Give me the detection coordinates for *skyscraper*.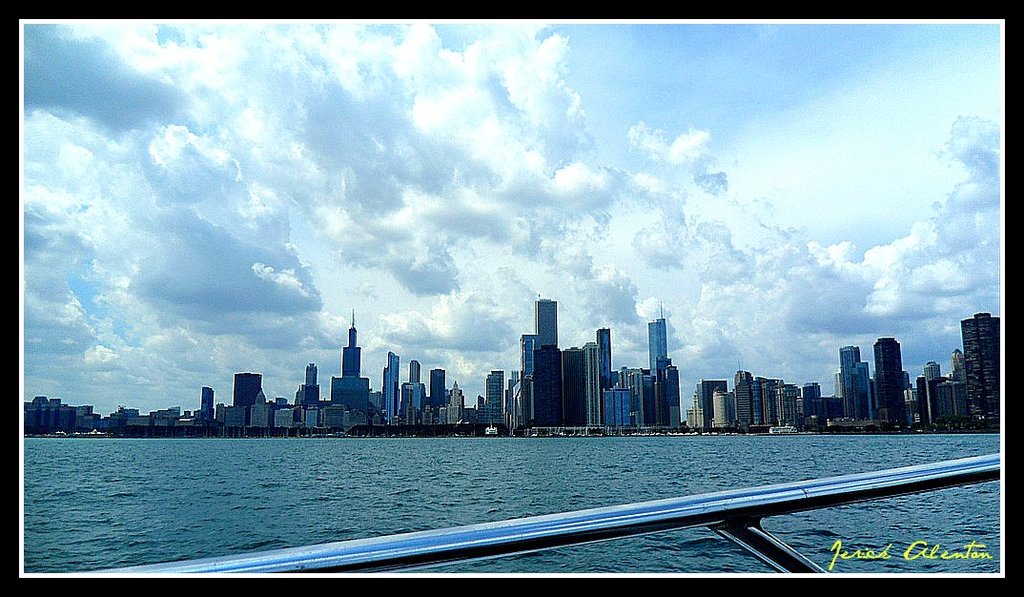
detection(876, 333, 911, 431).
